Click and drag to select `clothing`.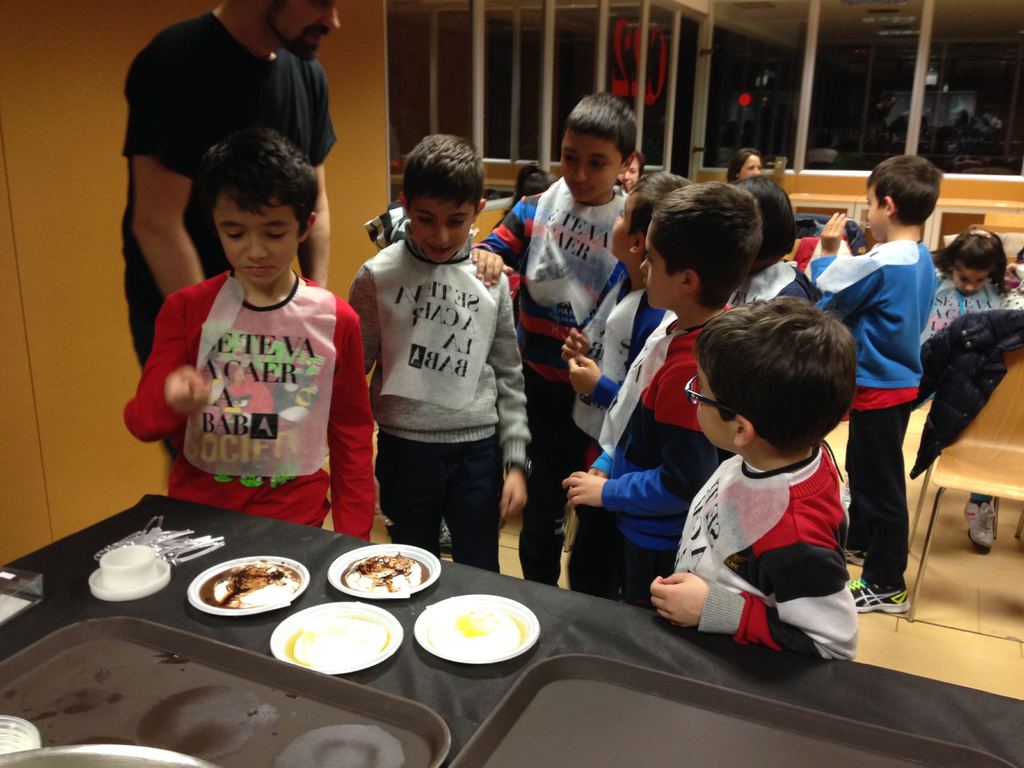
Selection: box(738, 252, 817, 305).
